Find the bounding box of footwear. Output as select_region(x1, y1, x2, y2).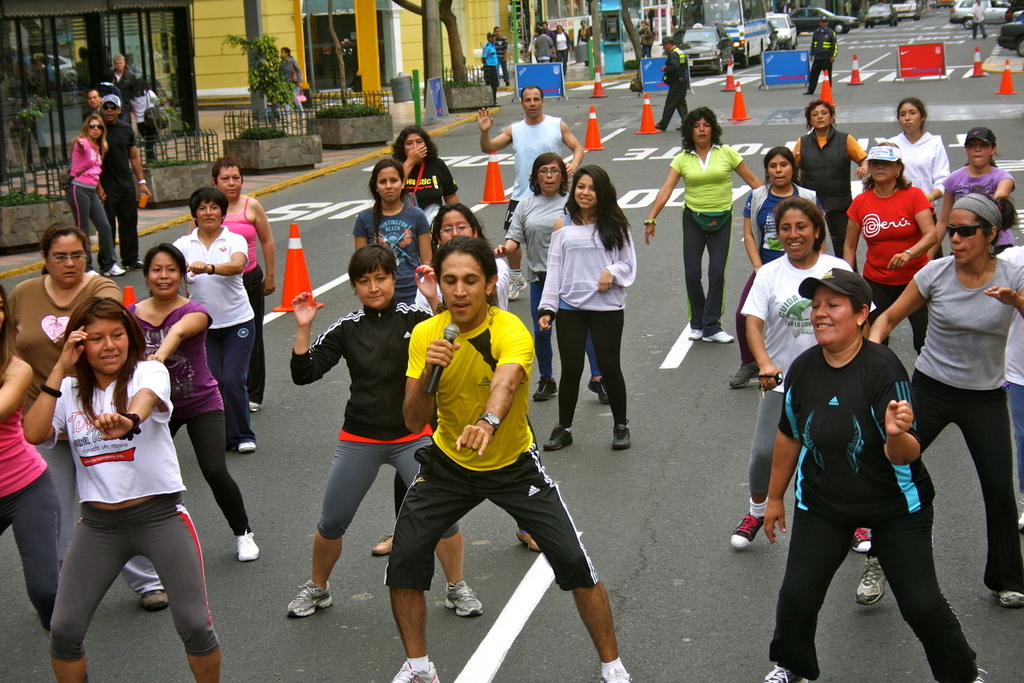
select_region(765, 666, 813, 682).
